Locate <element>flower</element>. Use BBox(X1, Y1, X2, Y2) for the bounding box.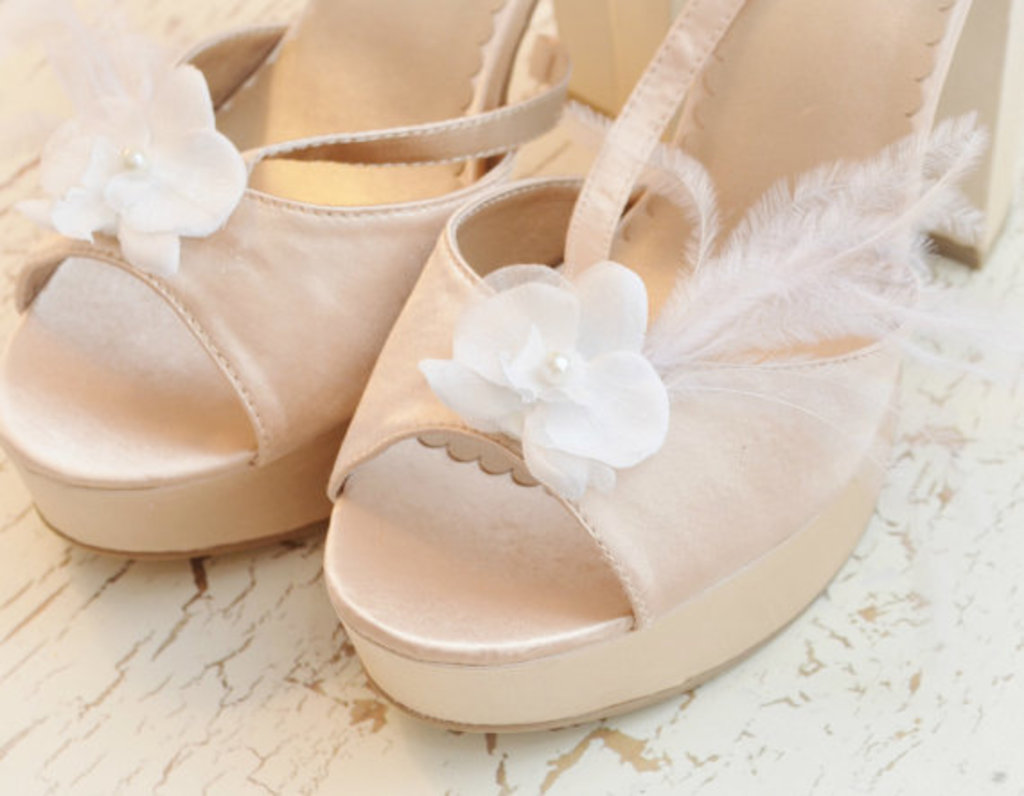
BBox(417, 259, 672, 498).
